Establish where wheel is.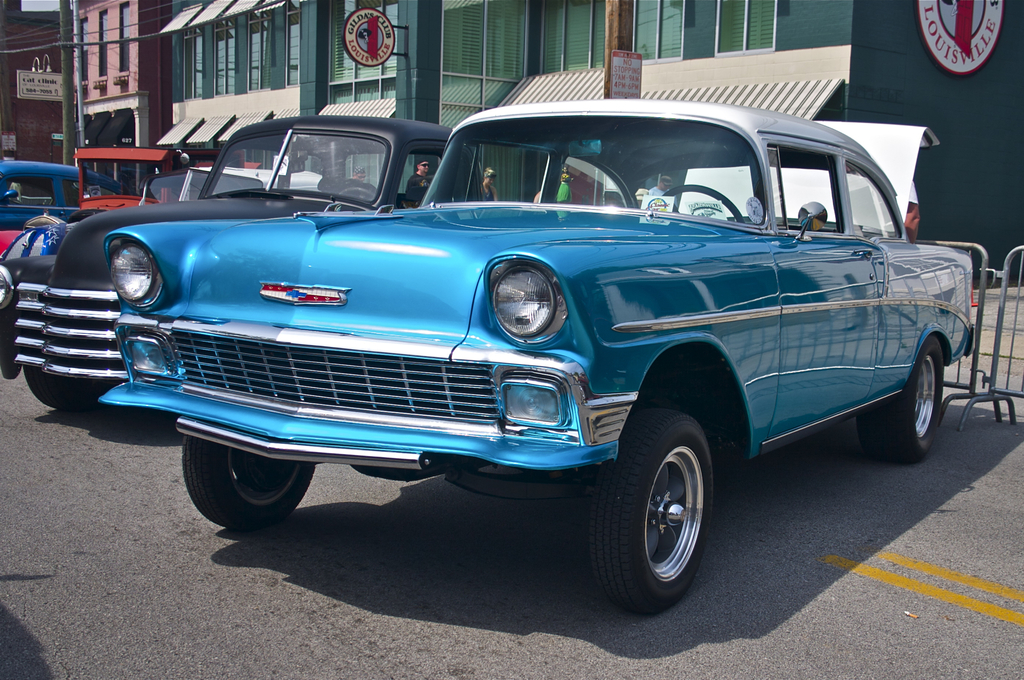
Established at select_region(856, 339, 943, 464).
